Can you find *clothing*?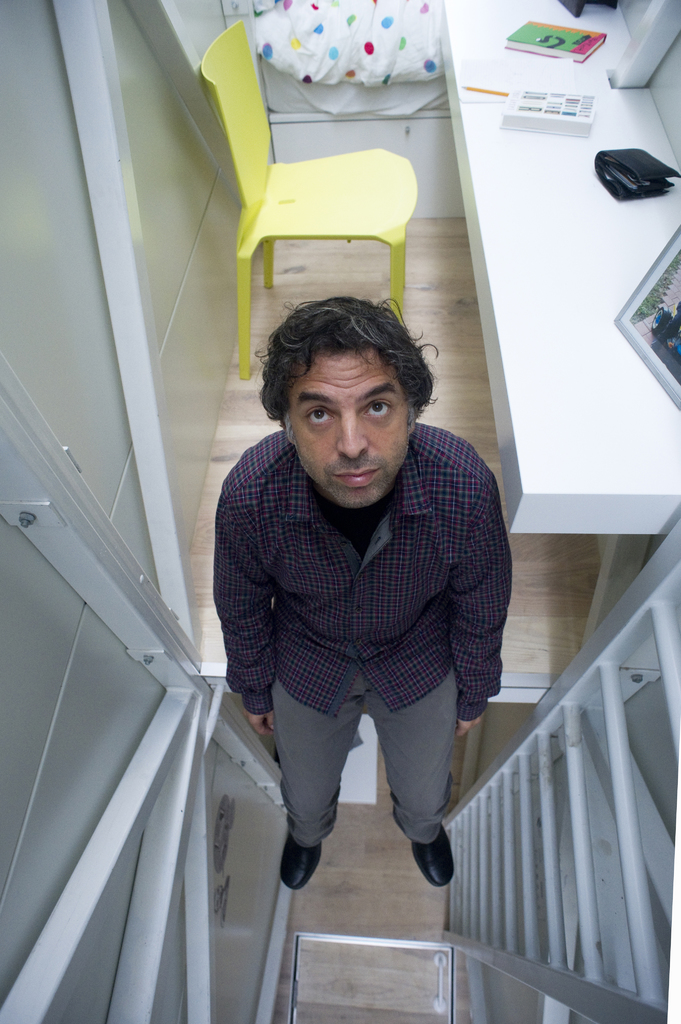
Yes, bounding box: region(209, 429, 521, 850).
